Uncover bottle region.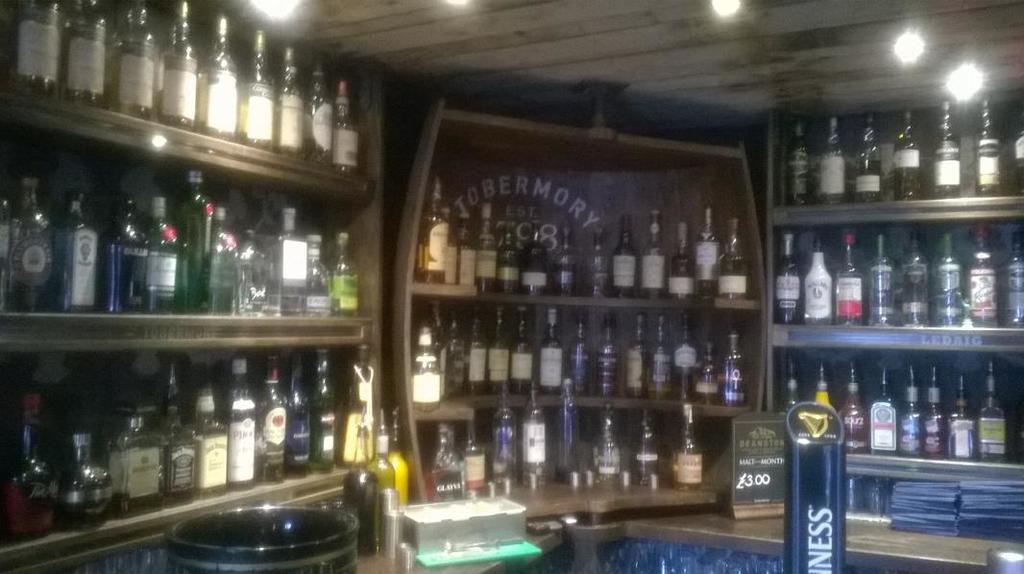
Uncovered: <region>492, 394, 514, 490</region>.
